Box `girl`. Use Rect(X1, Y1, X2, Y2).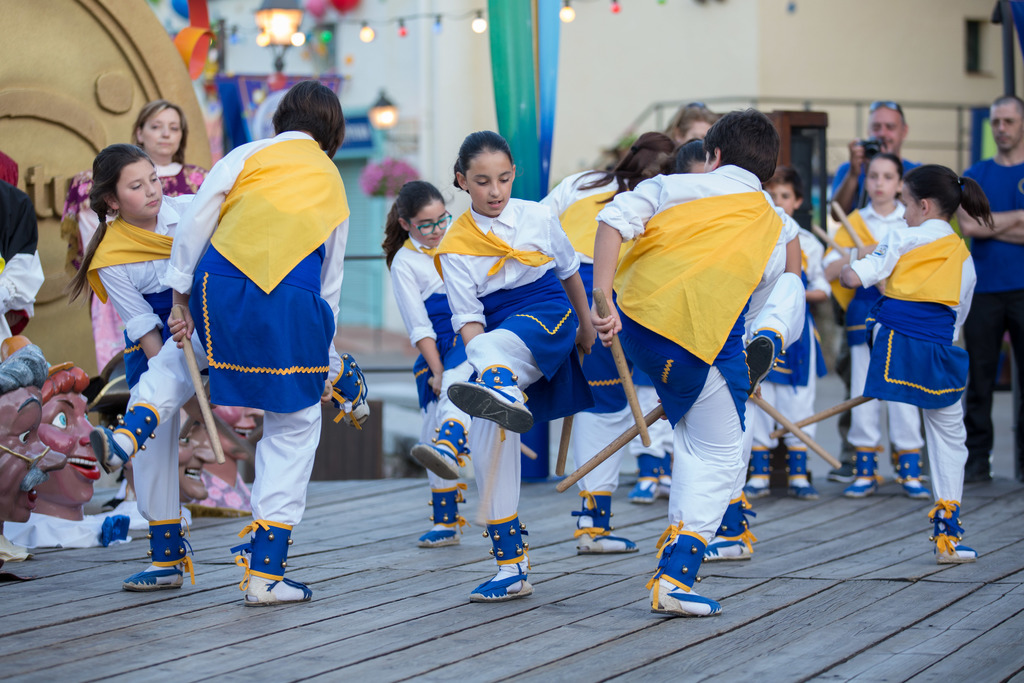
Rect(836, 165, 999, 559).
